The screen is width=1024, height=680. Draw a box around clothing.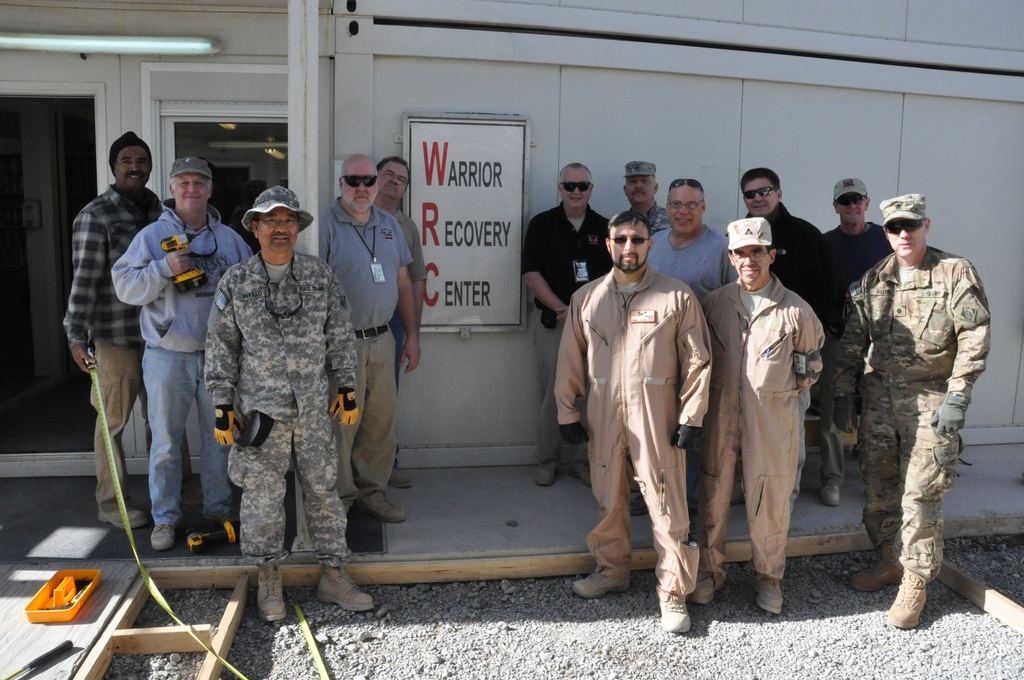
[x1=316, y1=198, x2=415, y2=496].
